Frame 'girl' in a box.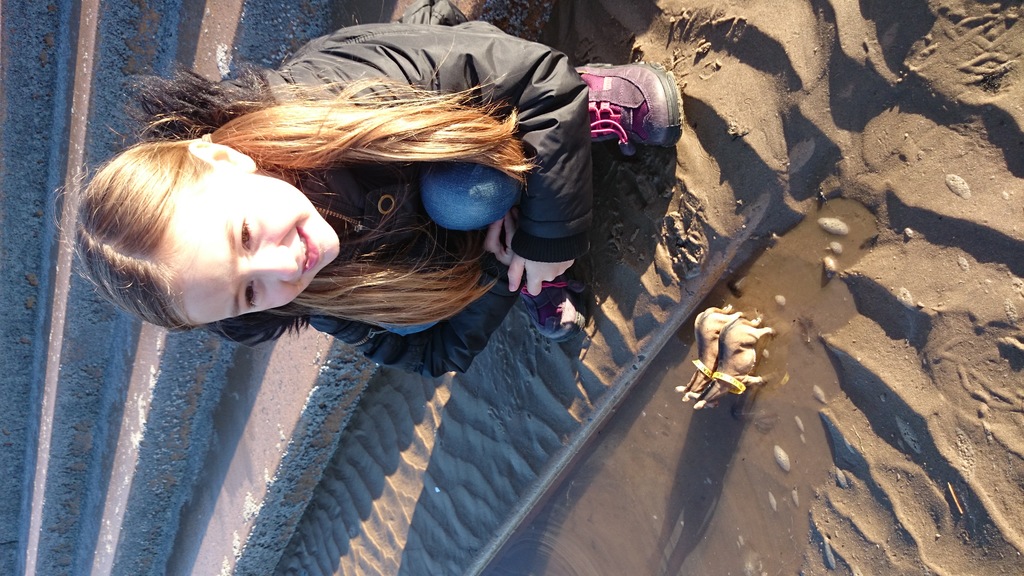
<bbox>52, 0, 685, 377</bbox>.
